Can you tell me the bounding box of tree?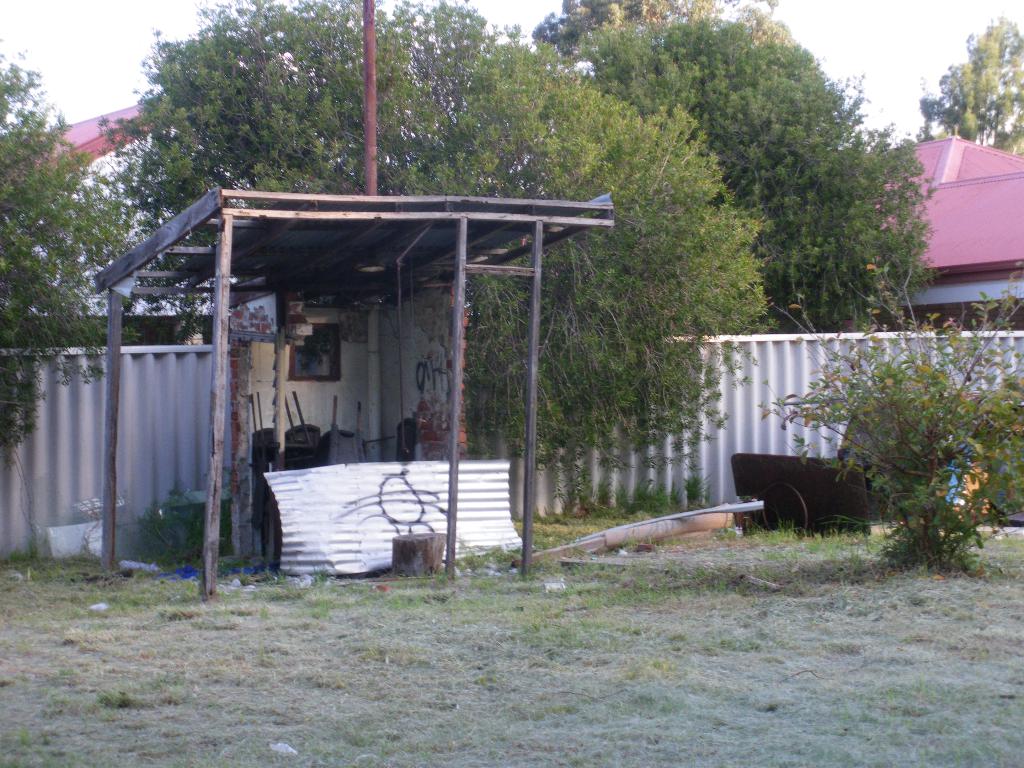
box(528, 0, 794, 99).
